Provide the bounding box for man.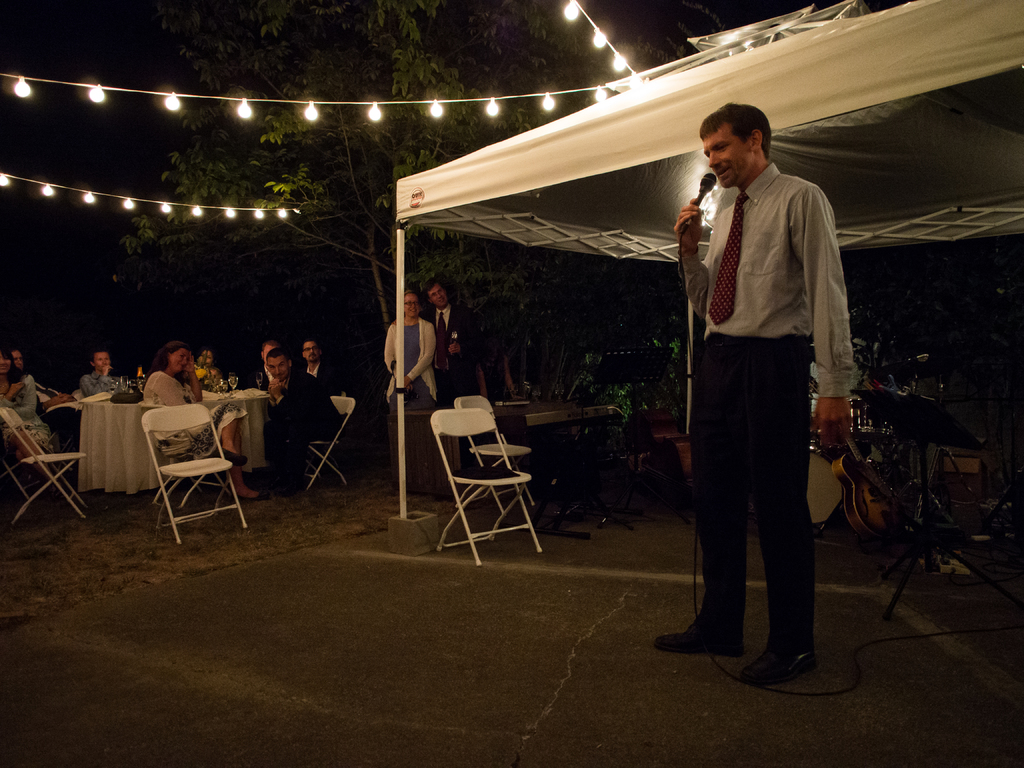
(x1=259, y1=348, x2=339, y2=500).
